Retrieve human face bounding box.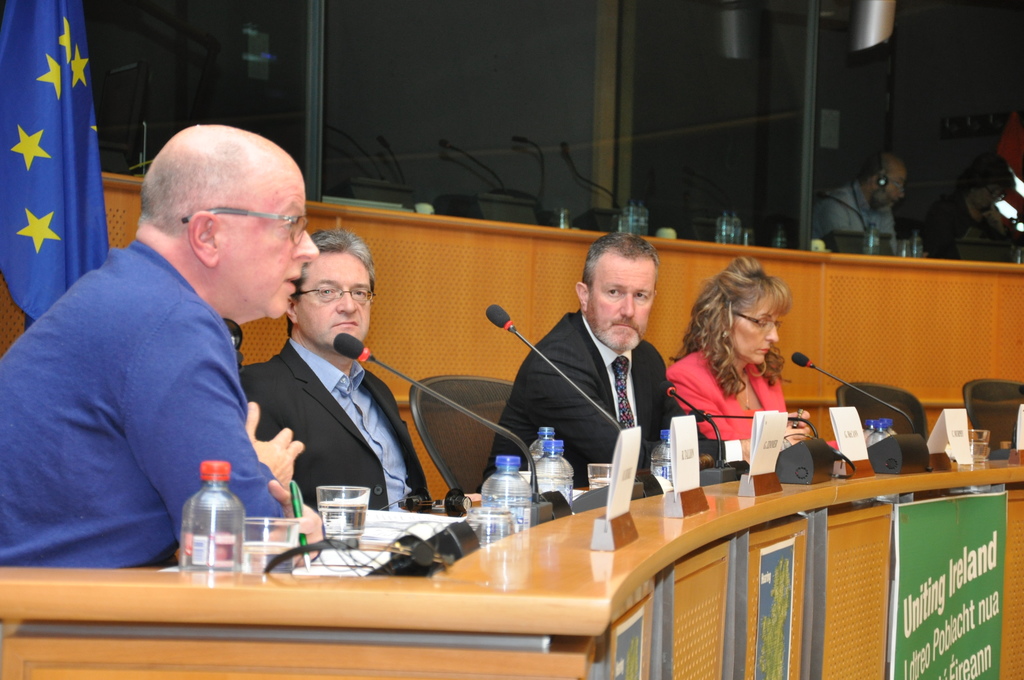
Bounding box: l=588, t=257, r=656, b=344.
